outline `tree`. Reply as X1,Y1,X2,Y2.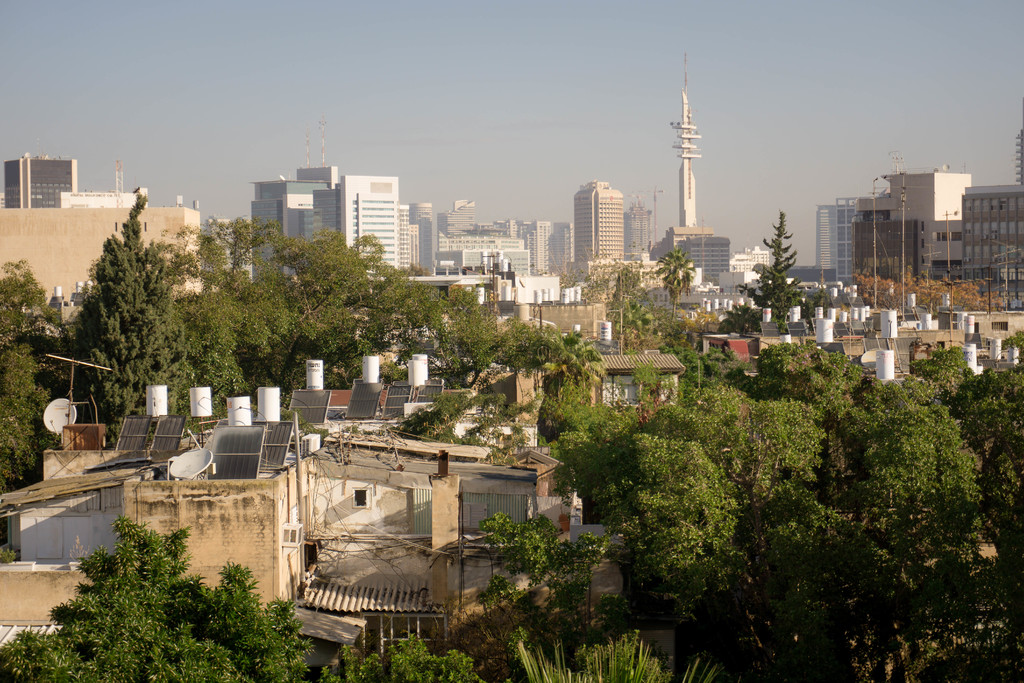
49,169,216,424.
